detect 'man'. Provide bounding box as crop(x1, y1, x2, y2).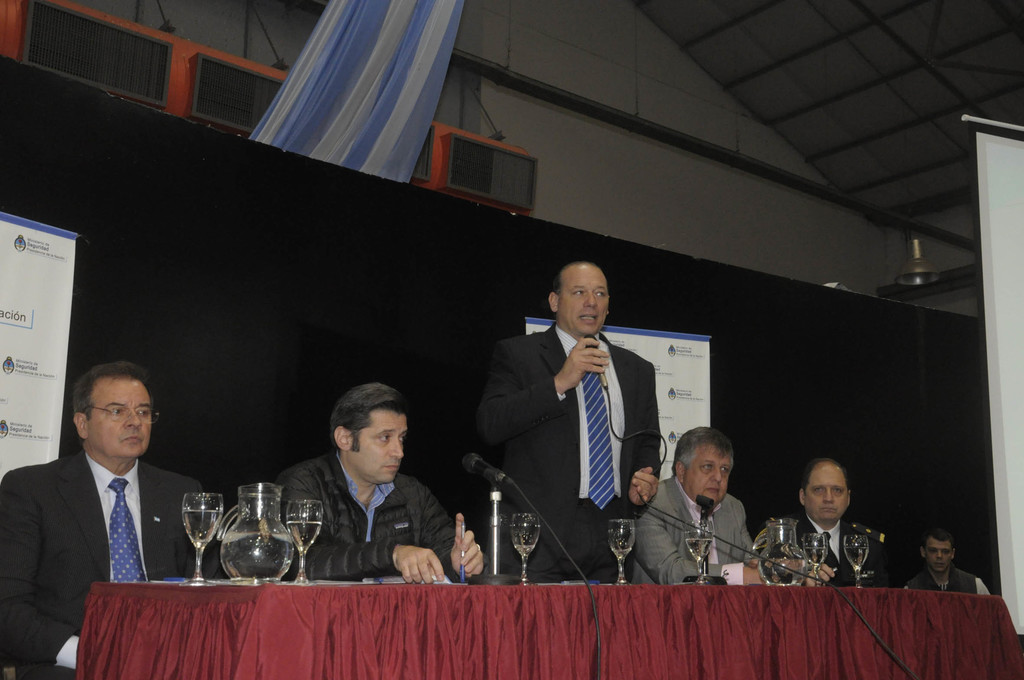
crop(480, 261, 661, 578).
